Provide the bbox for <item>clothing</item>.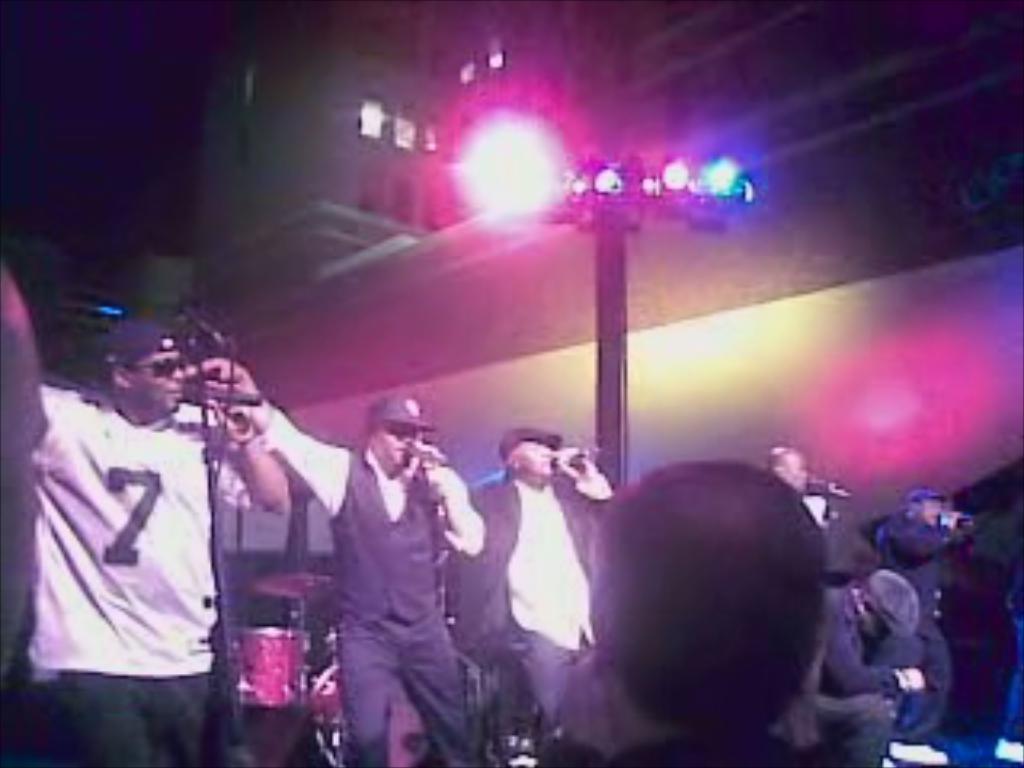
262,410,483,765.
